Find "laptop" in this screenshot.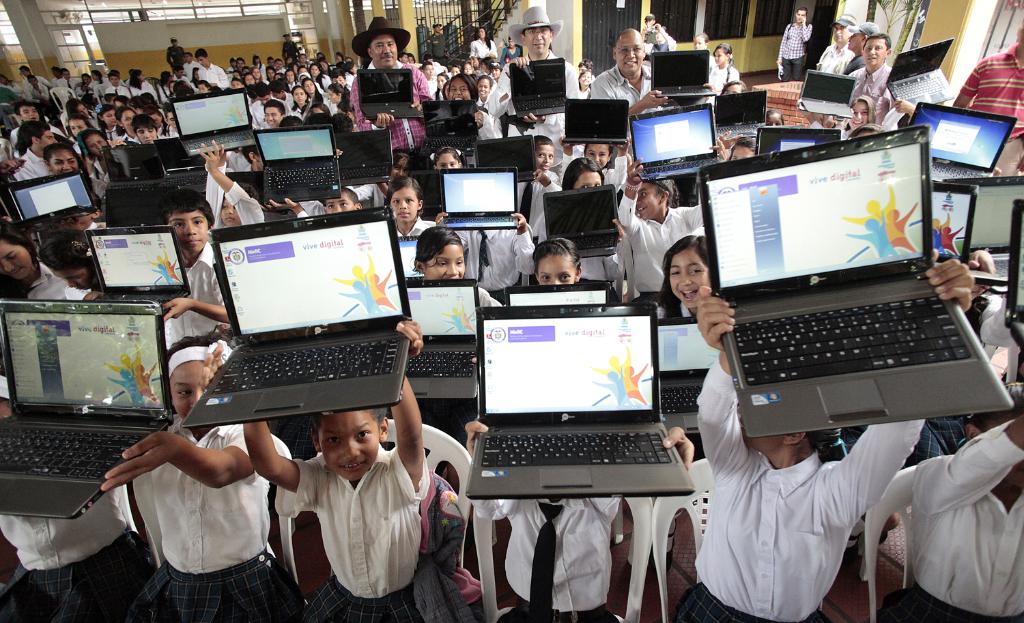
The bounding box for "laptop" is bbox=[798, 65, 855, 120].
